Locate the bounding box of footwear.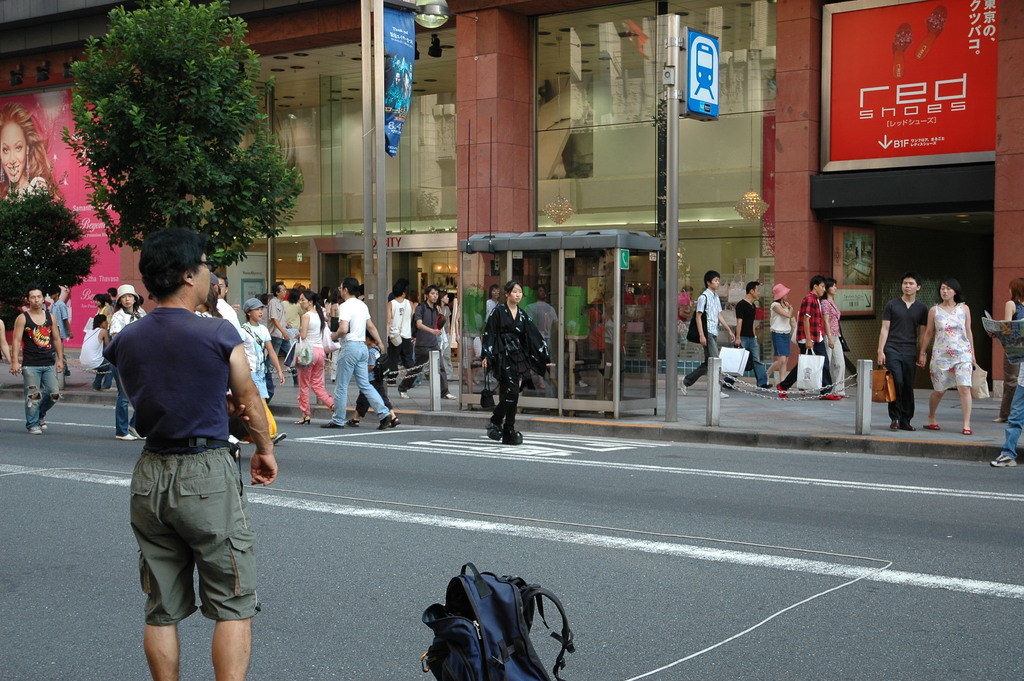
Bounding box: (left=990, top=450, right=1019, bottom=466).
